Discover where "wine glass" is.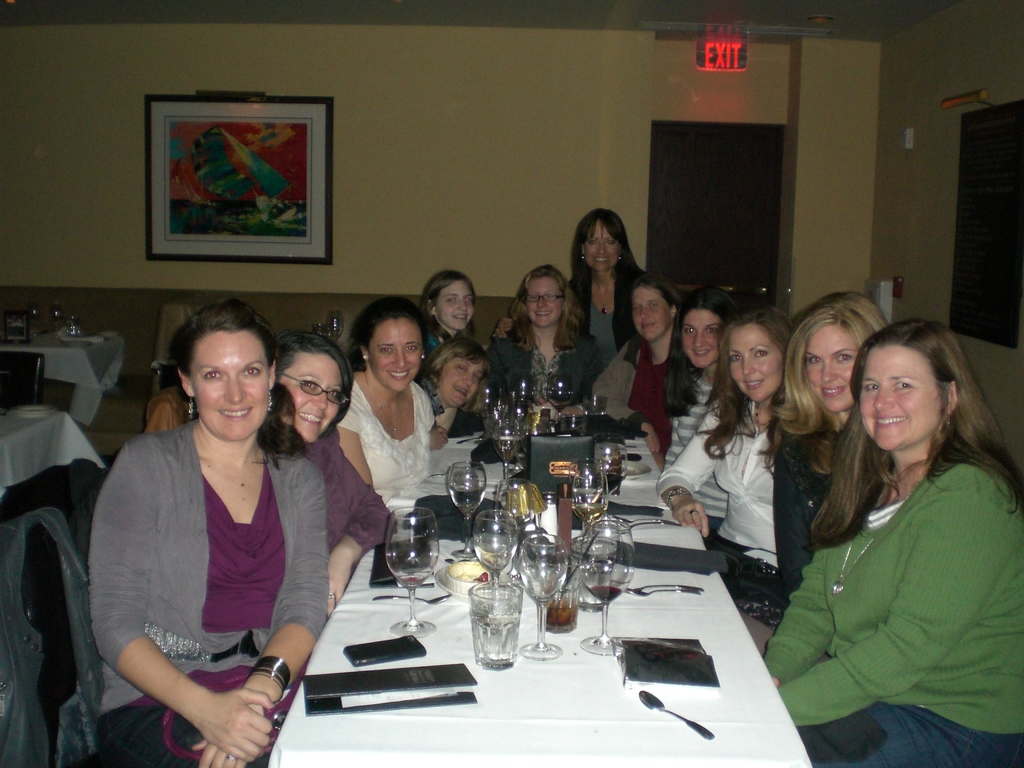
Discovered at [left=517, top=536, right=569, bottom=660].
